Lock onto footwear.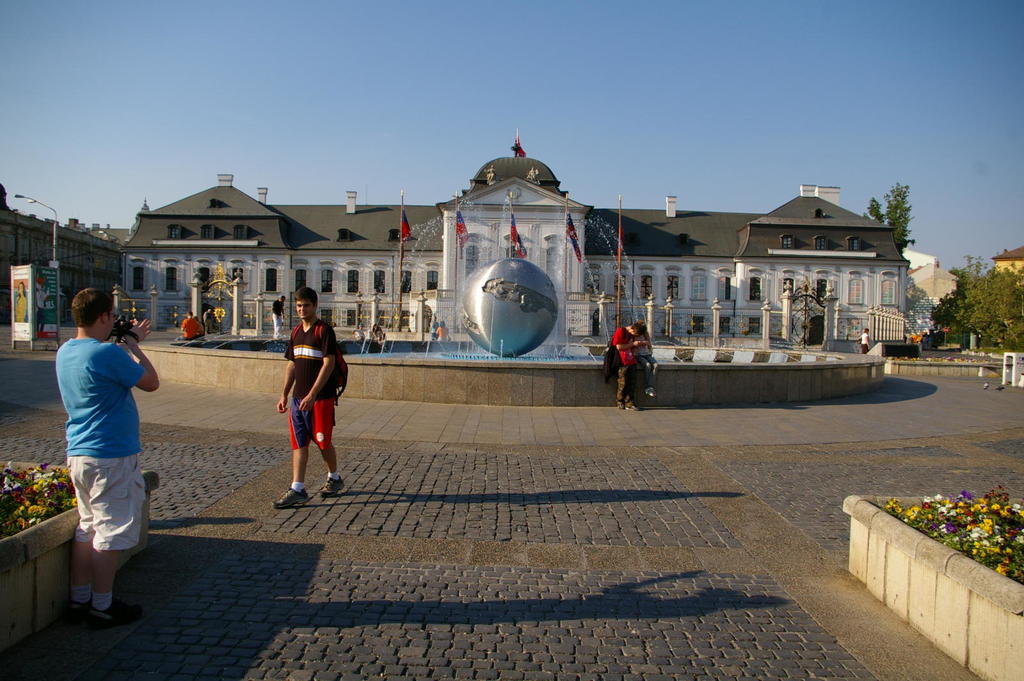
Locked: x1=618 y1=401 x2=625 y2=410.
